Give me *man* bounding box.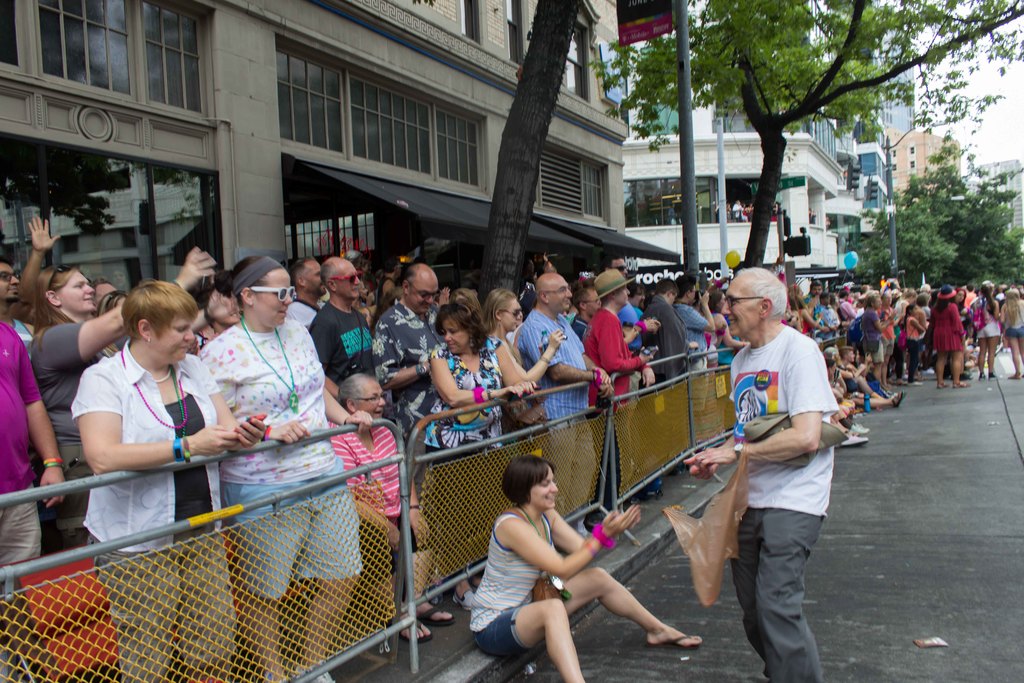
<bbox>313, 259, 375, 393</bbox>.
